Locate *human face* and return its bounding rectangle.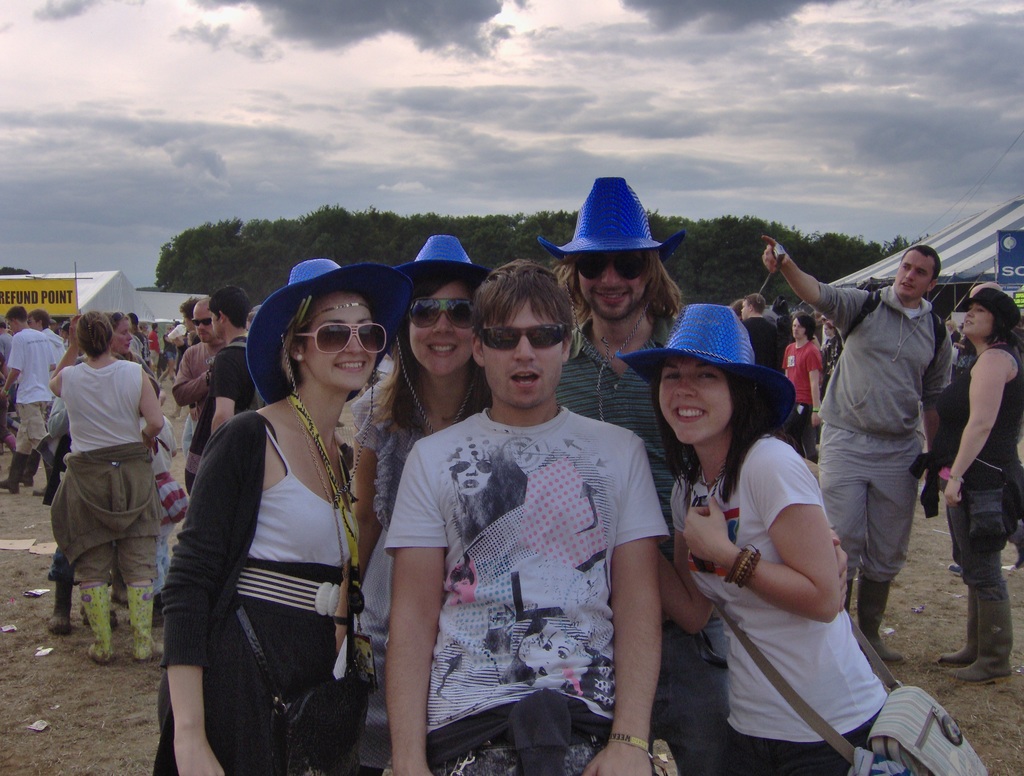
region(656, 352, 727, 440).
